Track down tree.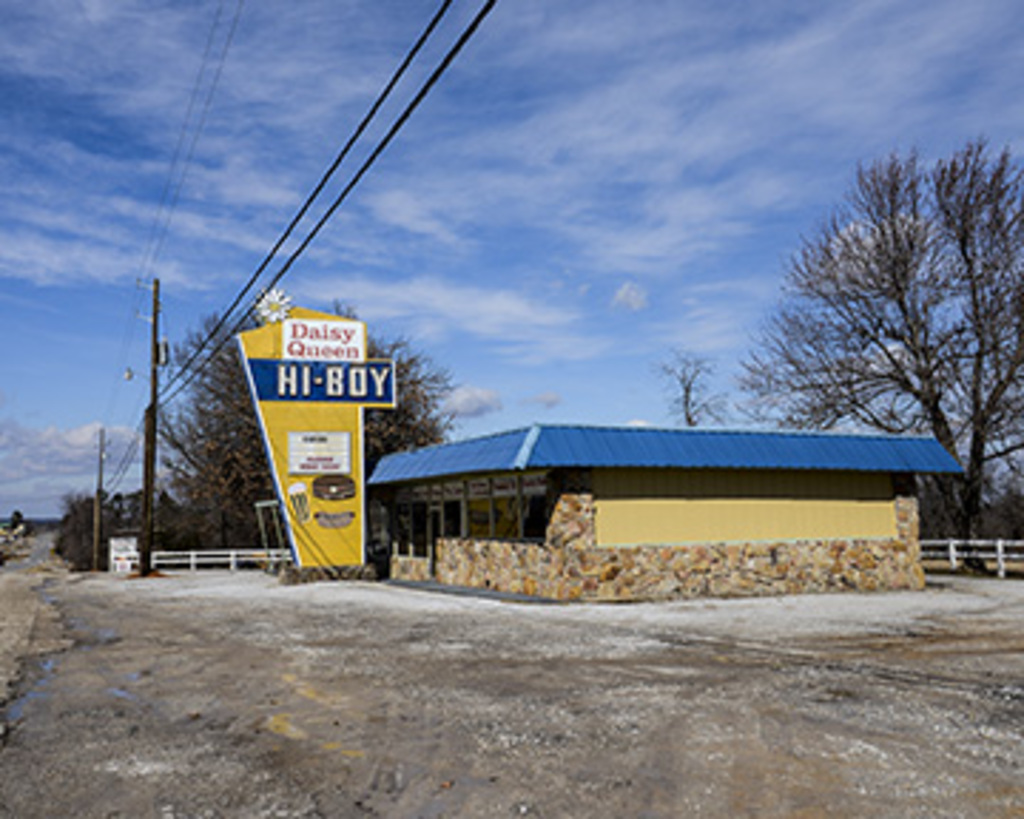
Tracked to (660,338,728,432).
